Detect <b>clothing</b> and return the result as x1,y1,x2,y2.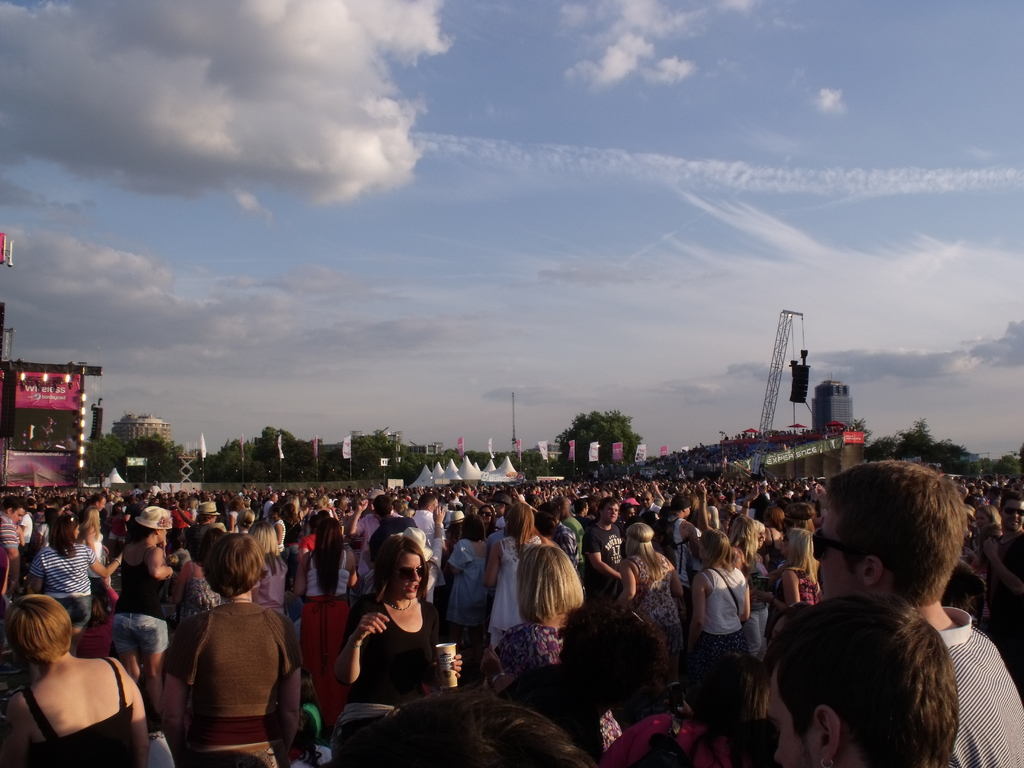
269,522,290,550.
